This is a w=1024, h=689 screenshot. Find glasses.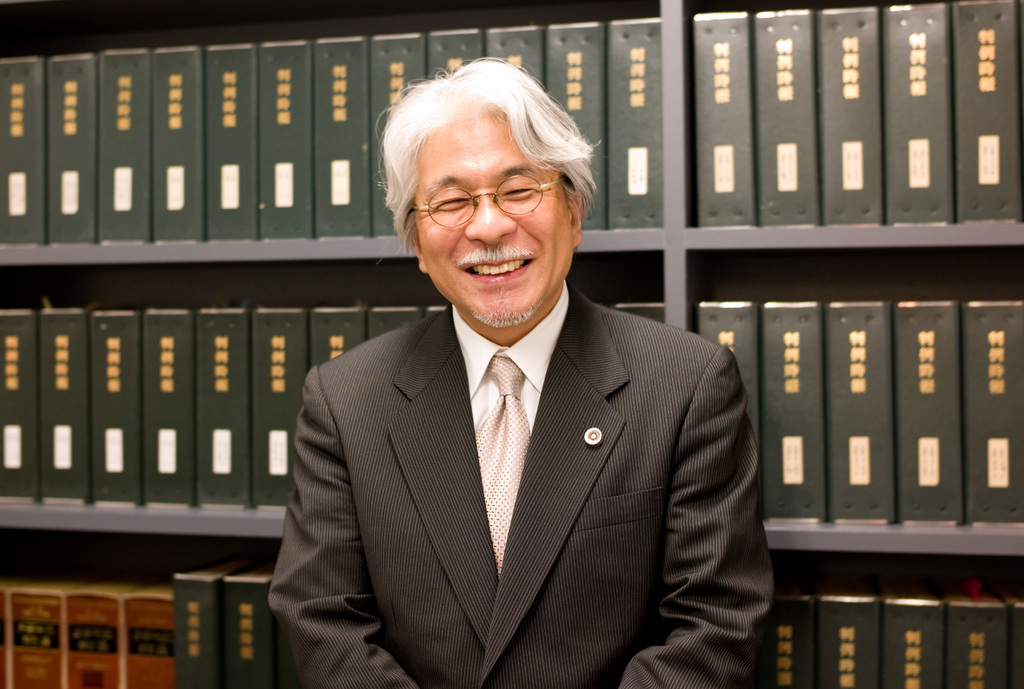
Bounding box: crop(398, 167, 562, 220).
